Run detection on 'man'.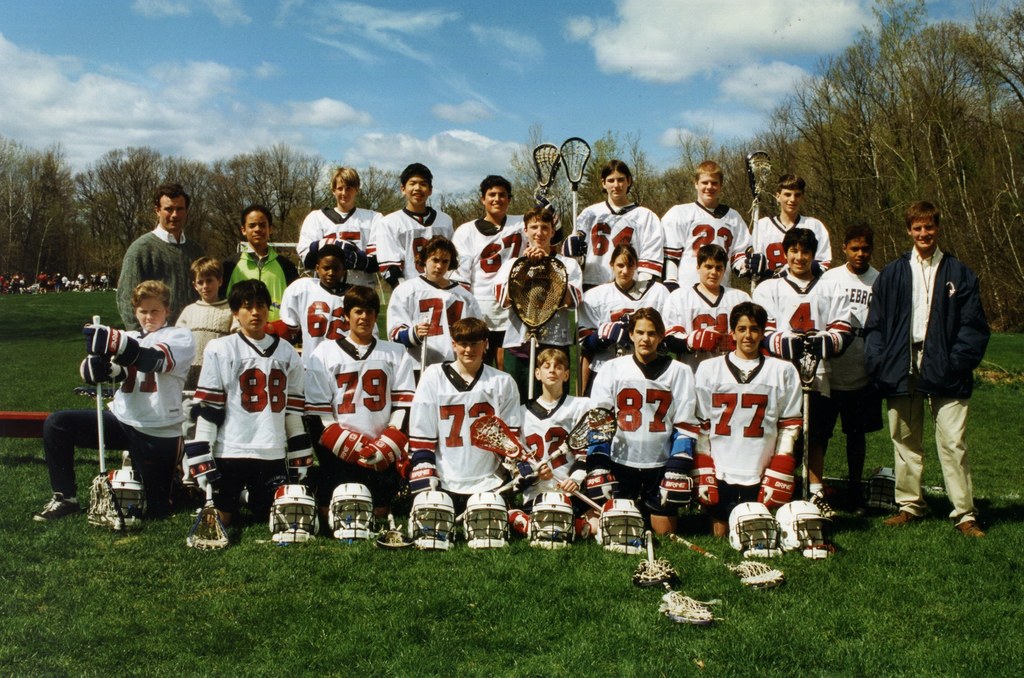
Result: <bbox>379, 162, 454, 278</bbox>.
